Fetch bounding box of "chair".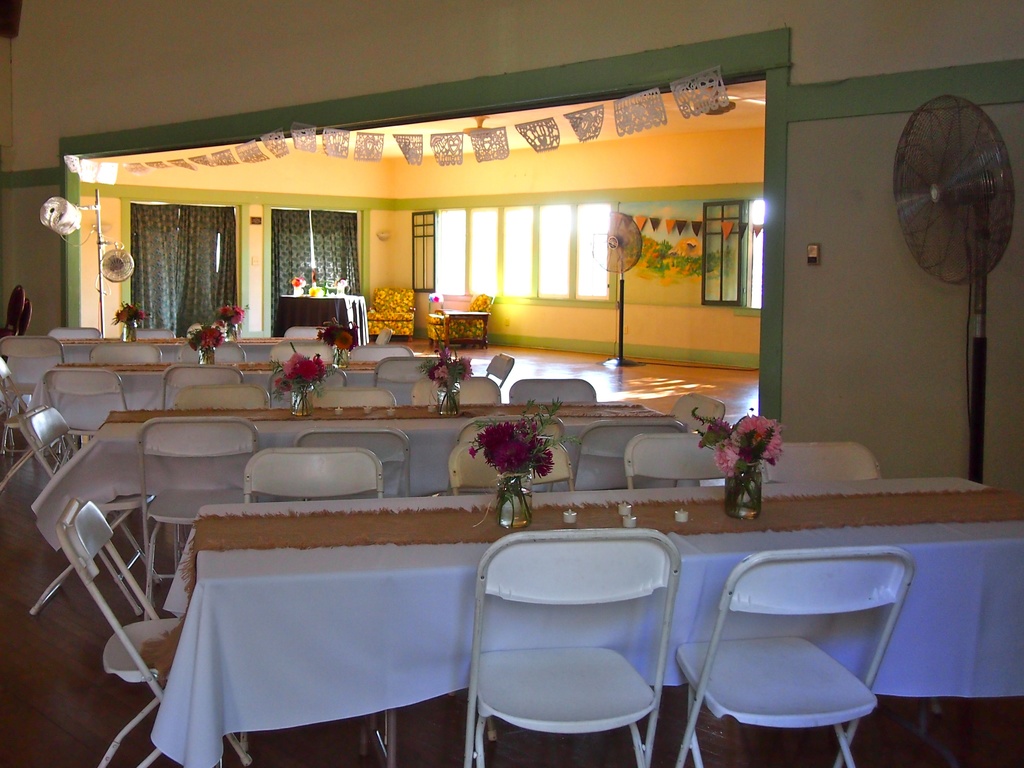
Bbox: bbox(39, 367, 131, 457).
